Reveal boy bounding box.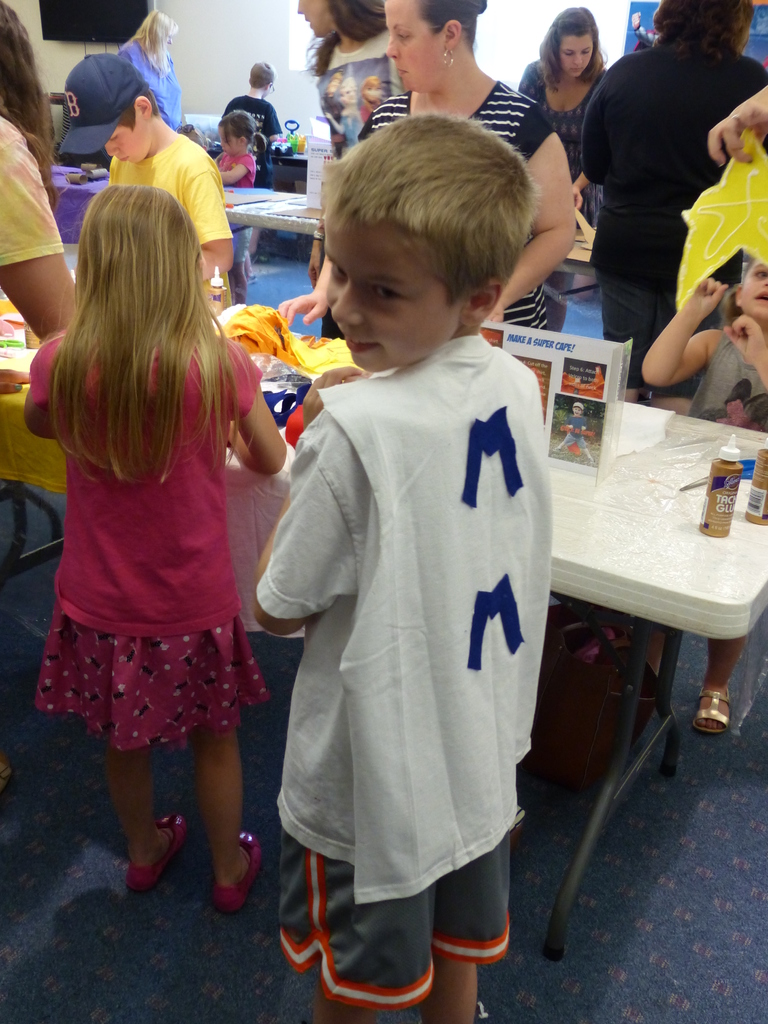
Revealed: detection(248, 104, 538, 1023).
